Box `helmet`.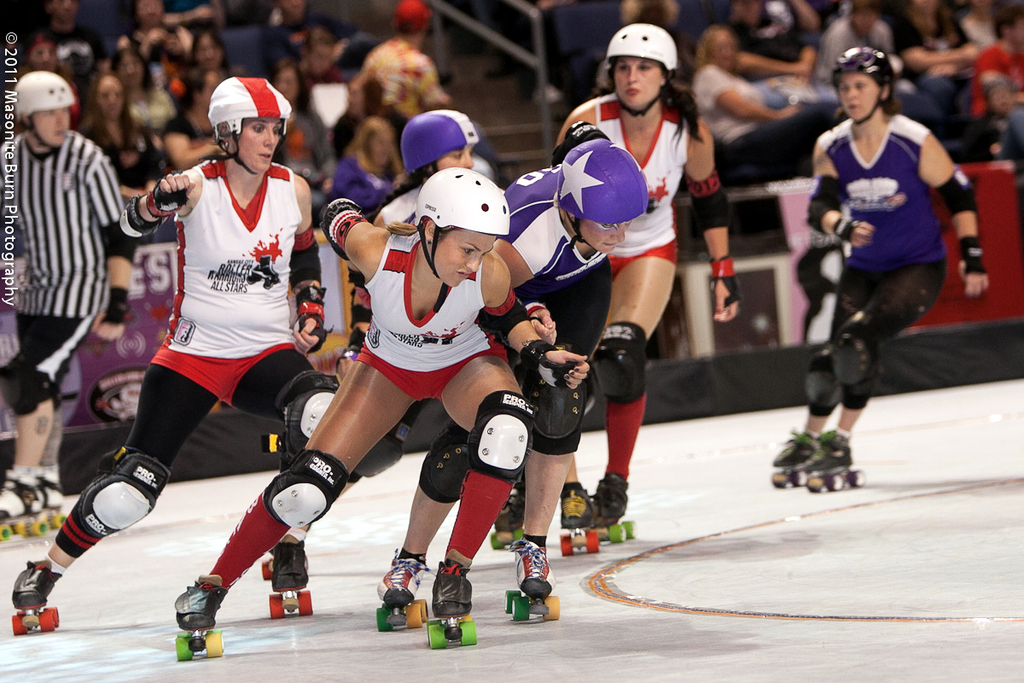
Rect(608, 22, 680, 111).
